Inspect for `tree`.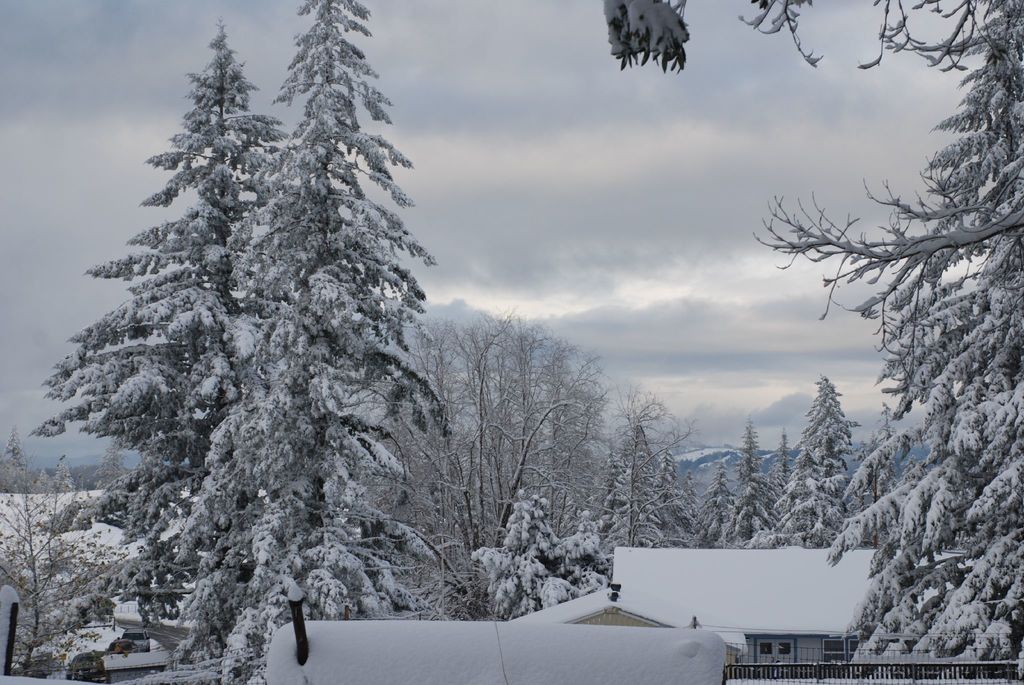
Inspection: BBox(0, 435, 29, 495).
